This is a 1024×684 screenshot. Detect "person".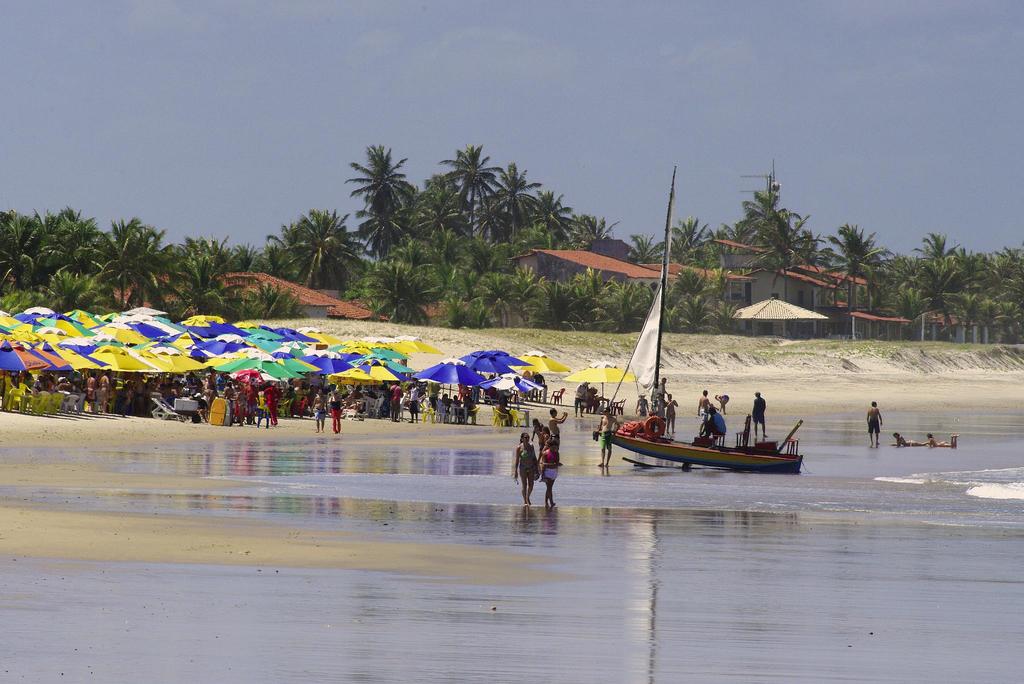
928, 433, 961, 451.
